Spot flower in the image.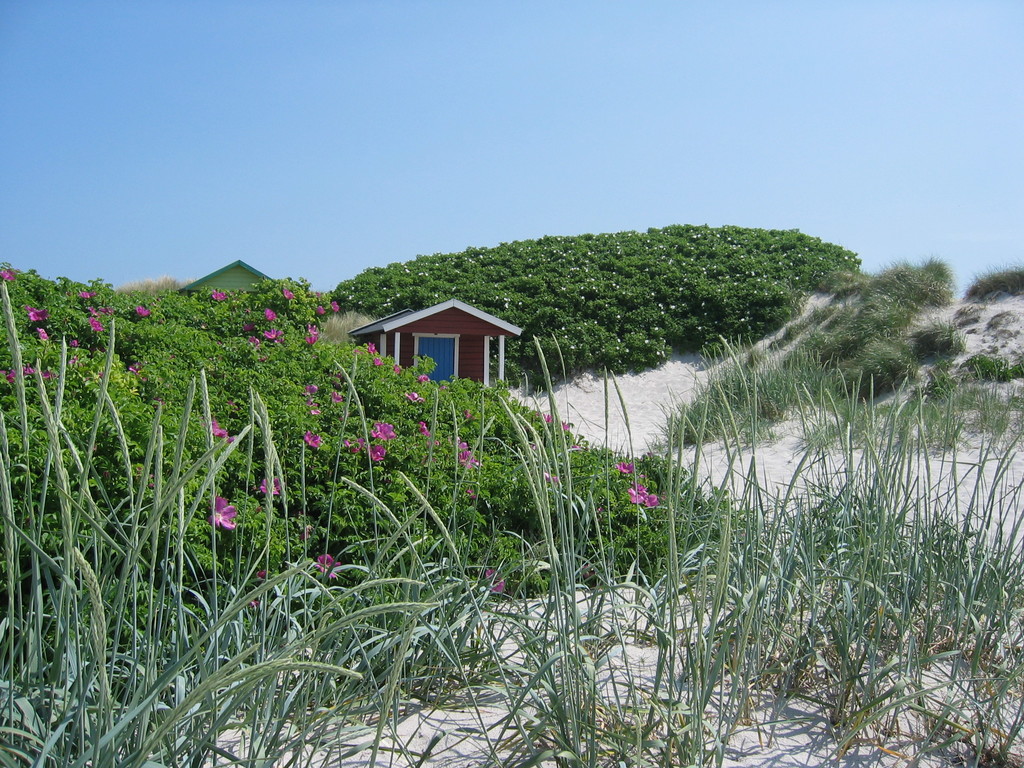
flower found at [x1=370, y1=421, x2=395, y2=442].
